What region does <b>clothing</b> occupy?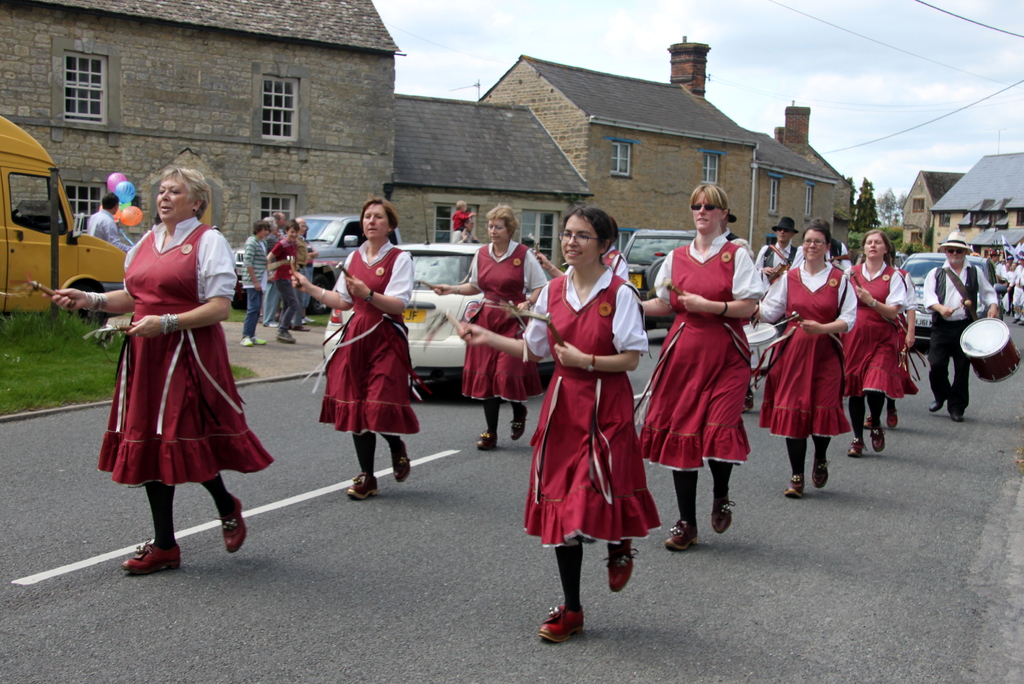
BBox(308, 236, 428, 457).
